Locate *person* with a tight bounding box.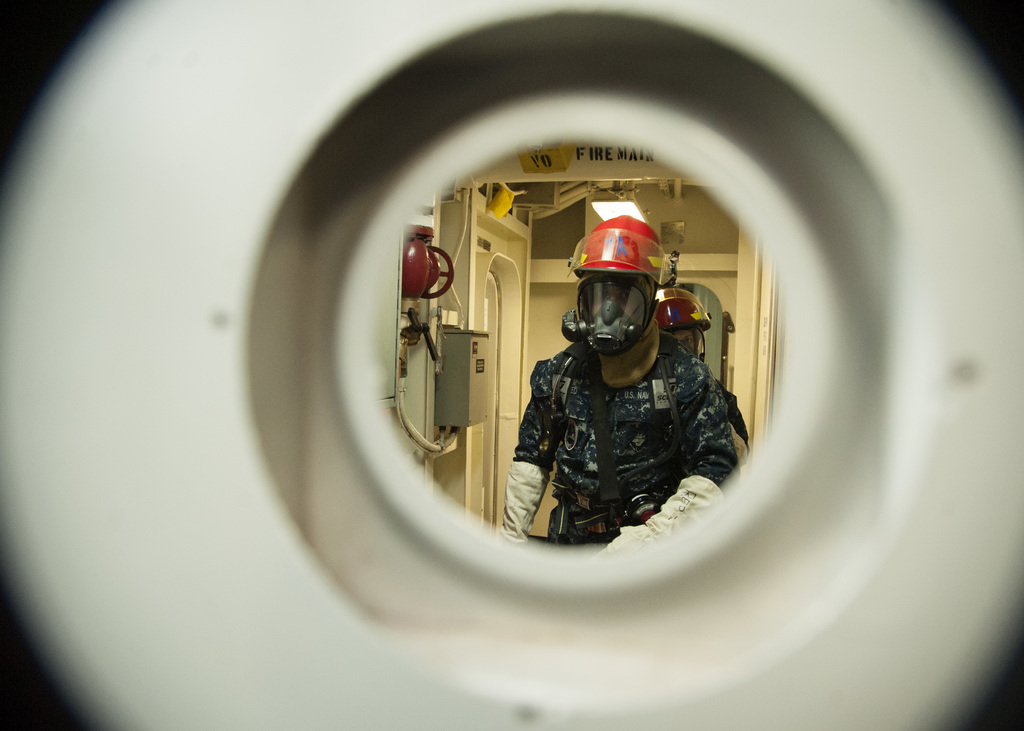
x1=656, y1=286, x2=745, y2=466.
